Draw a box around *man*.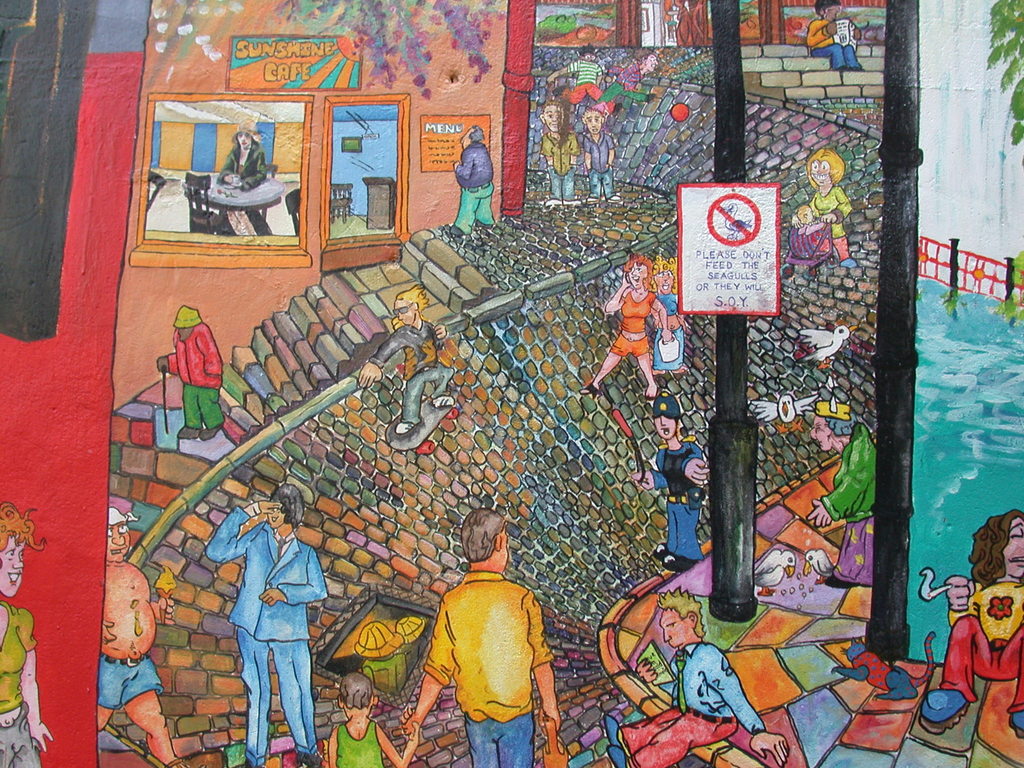
<box>399,532,563,758</box>.
